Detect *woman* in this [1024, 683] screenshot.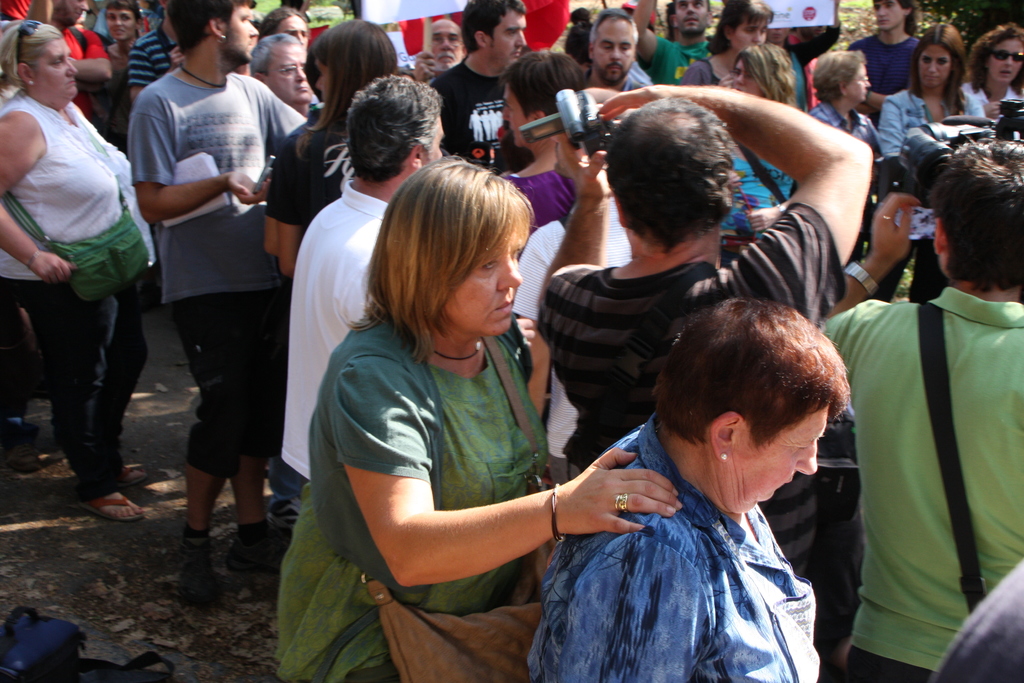
Detection: BBox(524, 287, 850, 682).
